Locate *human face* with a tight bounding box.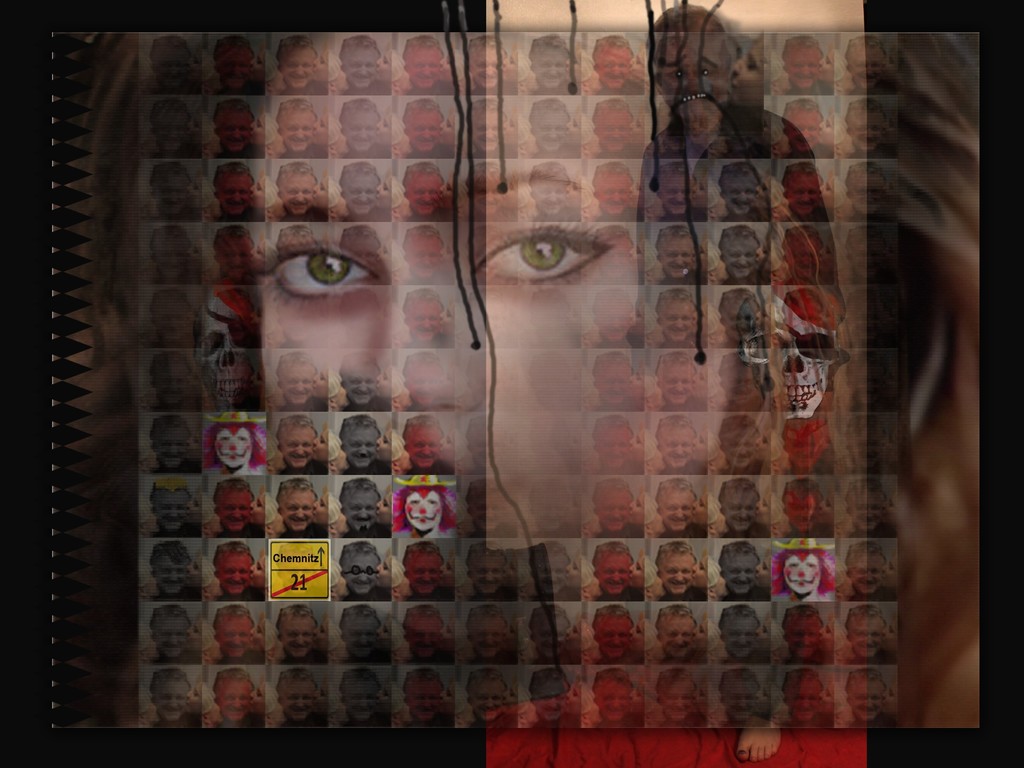
{"left": 404, "top": 426, "right": 444, "bottom": 467}.
